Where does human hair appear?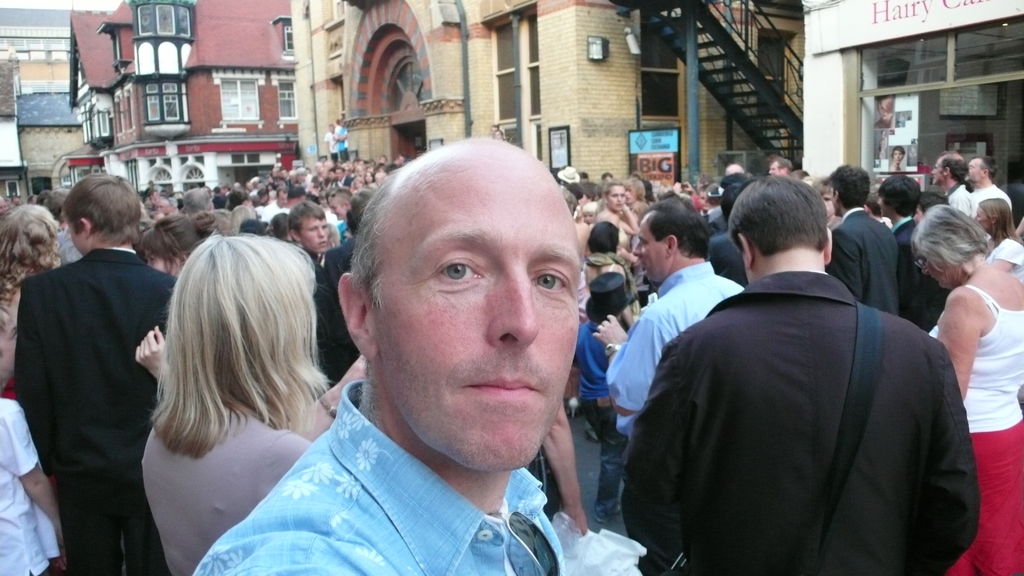
Appears at detection(44, 184, 72, 224).
